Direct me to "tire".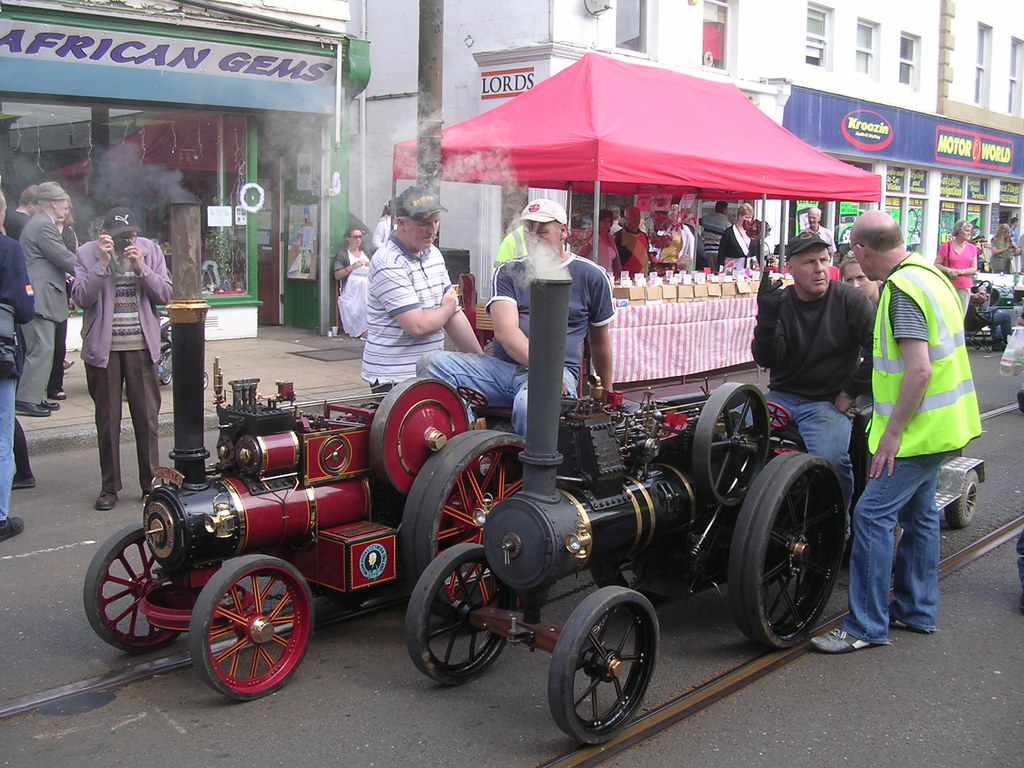
Direction: (549,585,660,744).
